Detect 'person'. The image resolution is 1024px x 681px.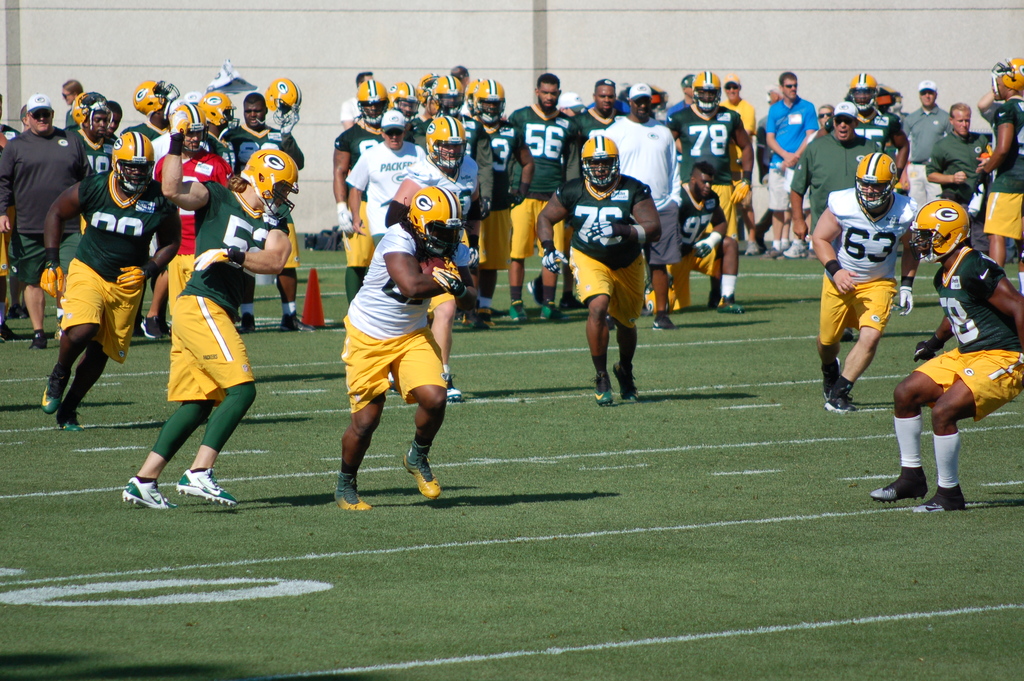
813, 151, 919, 414.
